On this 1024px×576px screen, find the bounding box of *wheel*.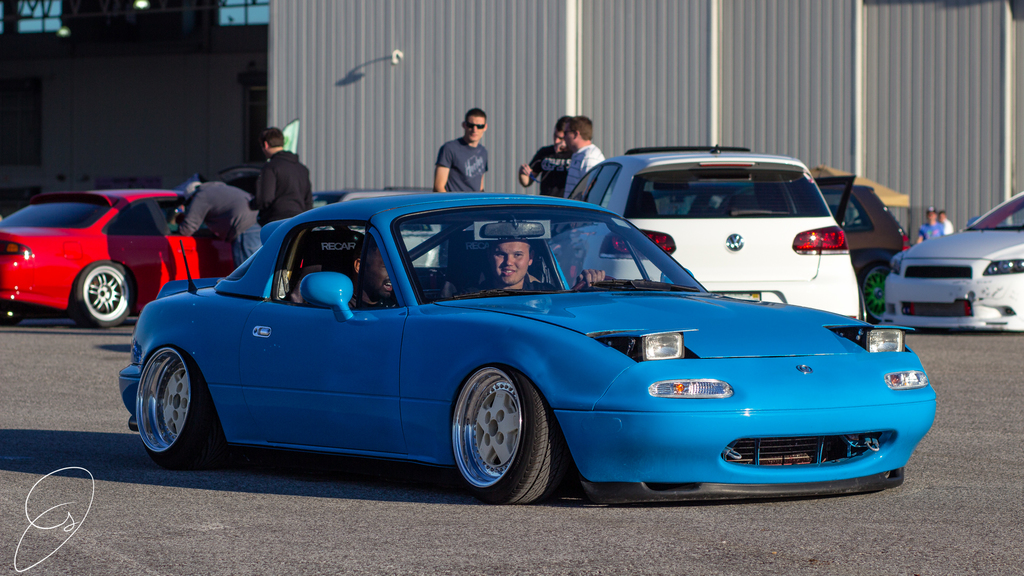
Bounding box: l=67, t=258, r=133, b=326.
